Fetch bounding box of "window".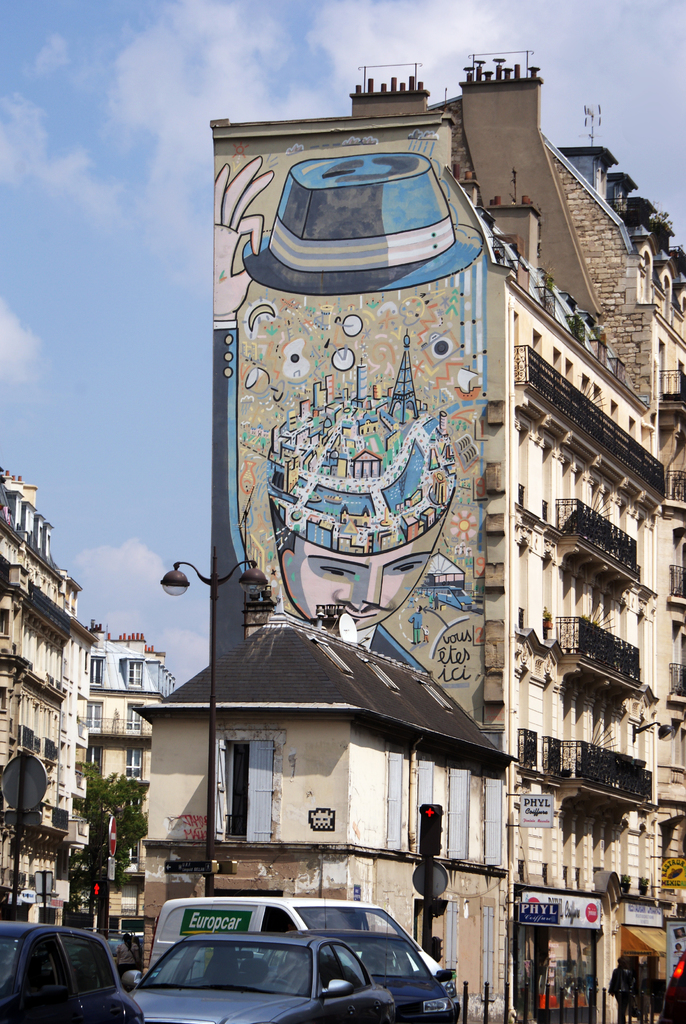
Bbox: bbox(386, 741, 404, 848).
